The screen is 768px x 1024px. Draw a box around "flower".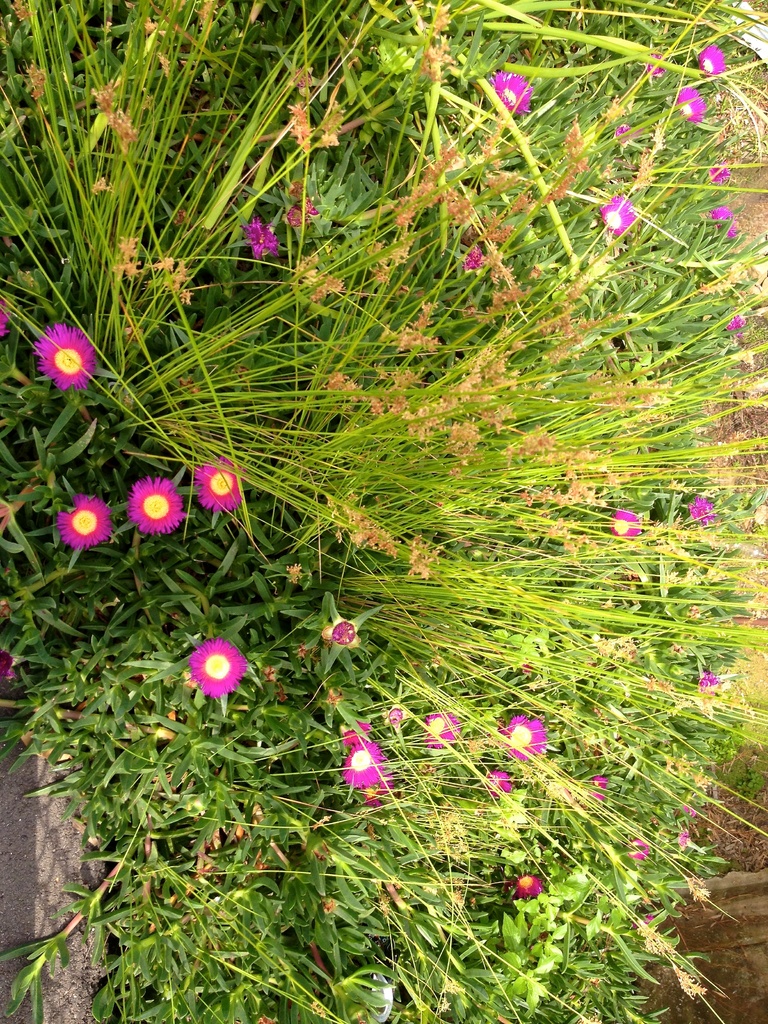
(left=675, top=85, right=704, bottom=124).
